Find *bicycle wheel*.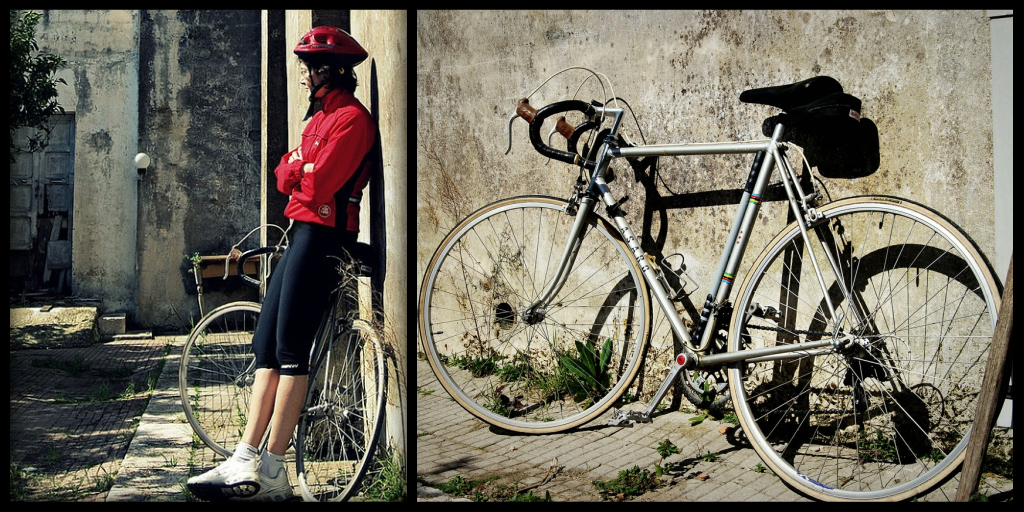
bbox=(291, 313, 392, 499).
